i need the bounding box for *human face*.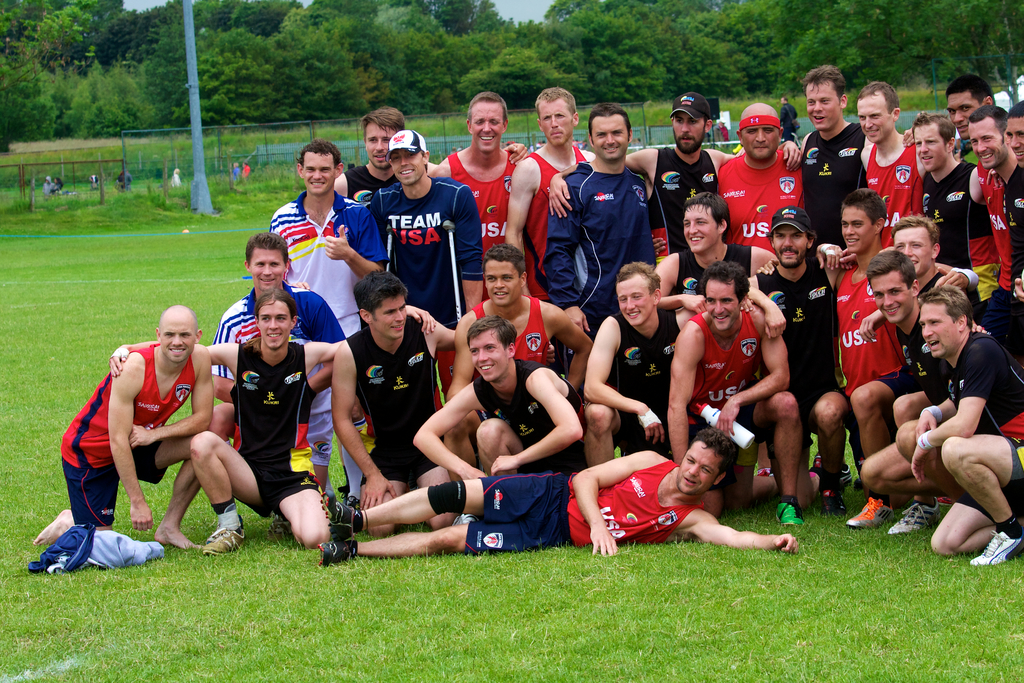
Here it is: 248, 248, 284, 292.
